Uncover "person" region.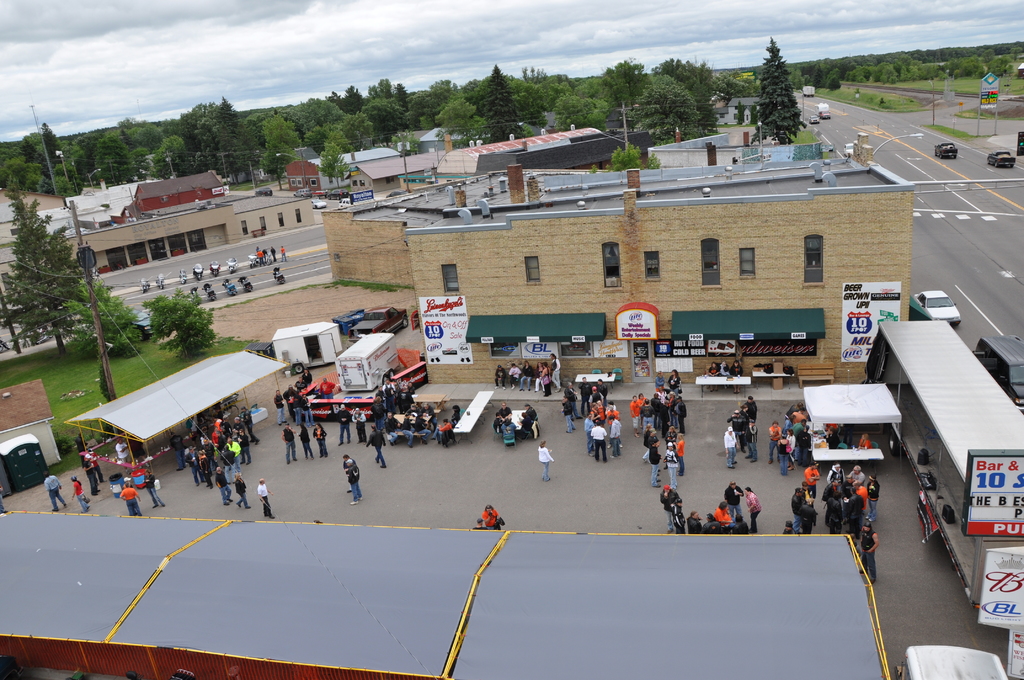
Uncovered: select_region(316, 421, 326, 457).
